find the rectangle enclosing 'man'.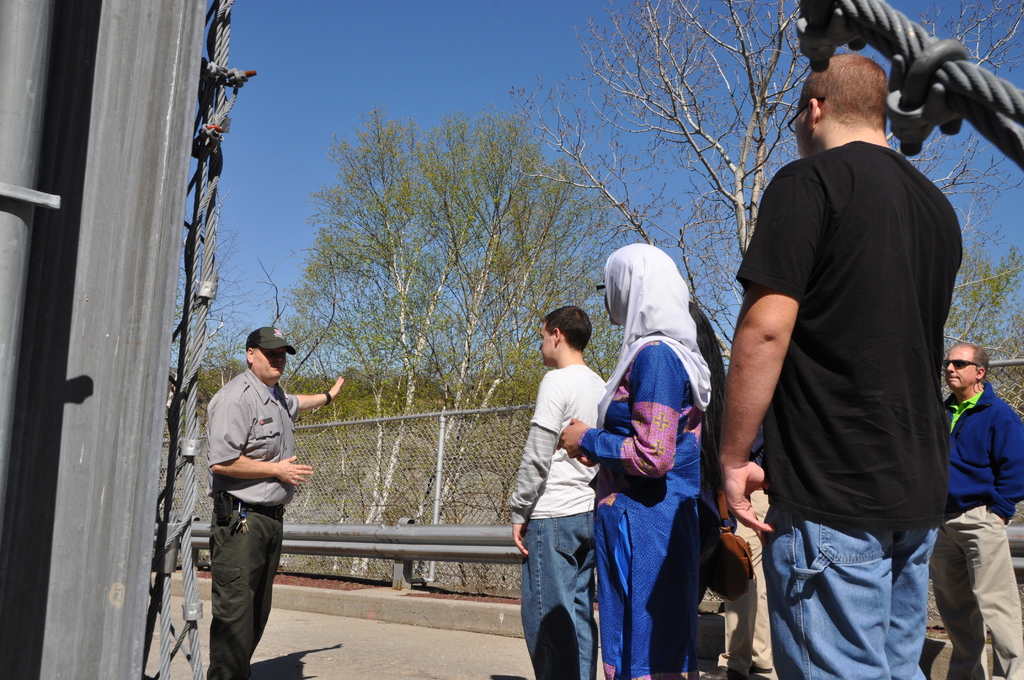
pyautogui.locateOnScreen(204, 325, 344, 679).
